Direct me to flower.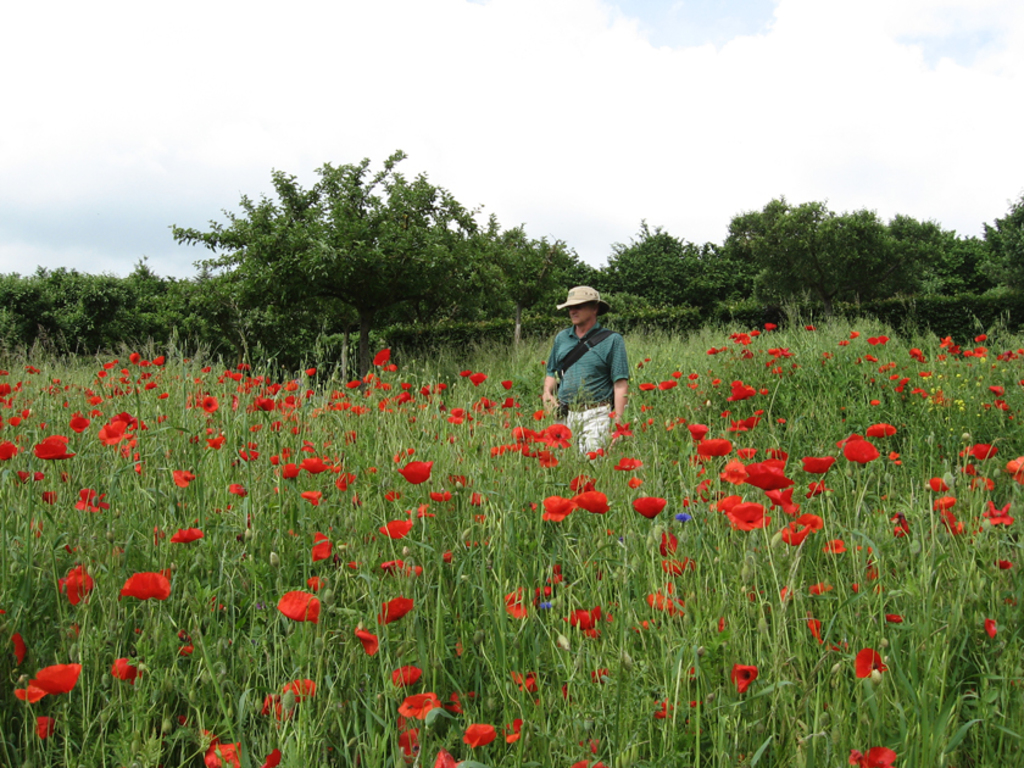
Direction: 57,558,99,596.
